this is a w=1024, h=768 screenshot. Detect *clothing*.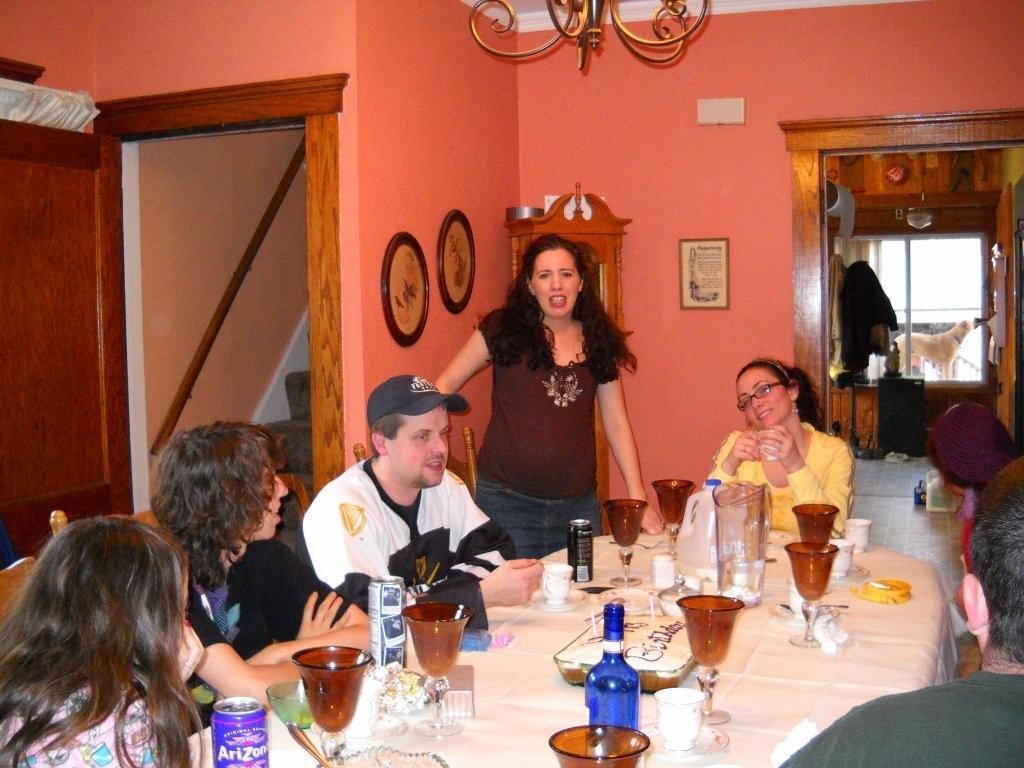
[left=288, top=451, right=527, bottom=620].
